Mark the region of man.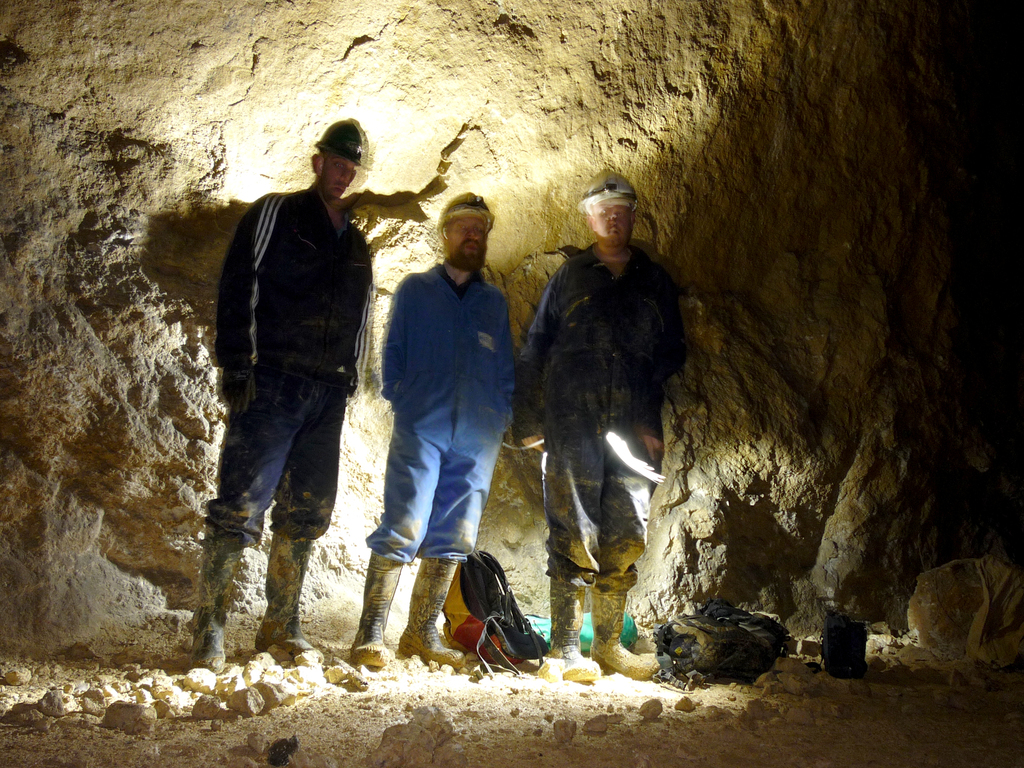
Region: bbox(511, 173, 688, 680).
